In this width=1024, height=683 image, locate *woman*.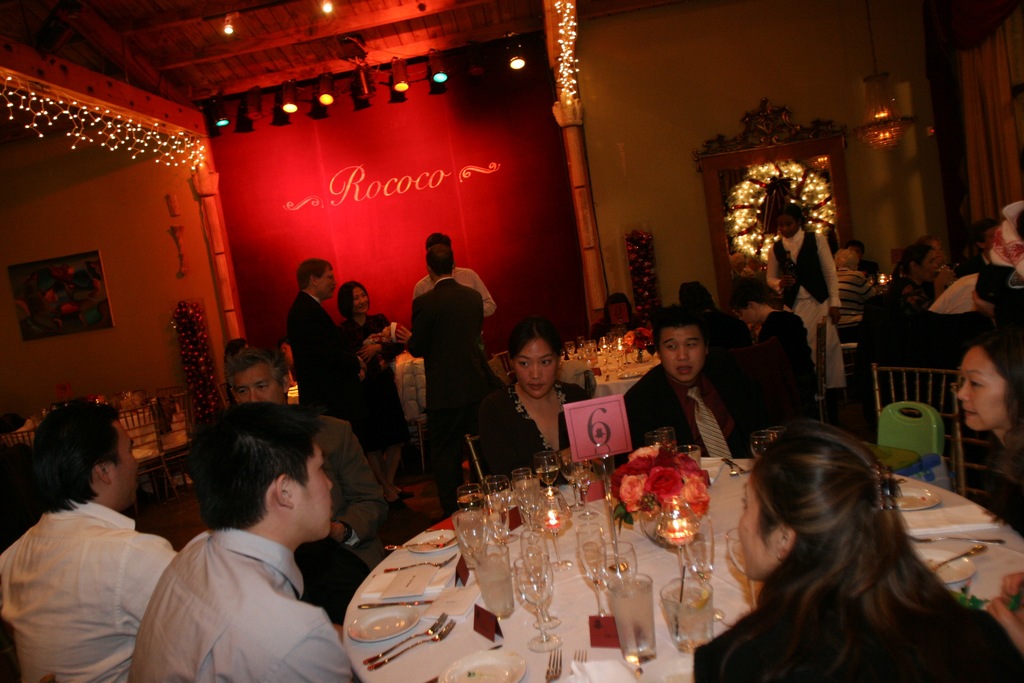
Bounding box: 335, 277, 404, 488.
